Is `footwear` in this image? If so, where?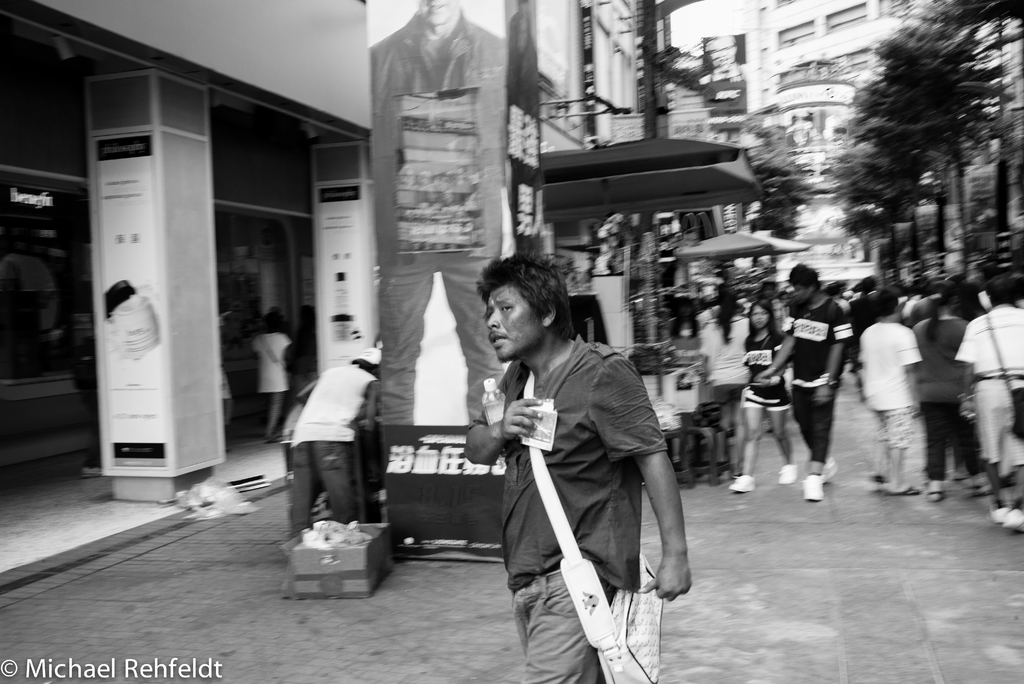
Yes, at x1=972, y1=484, x2=995, y2=496.
